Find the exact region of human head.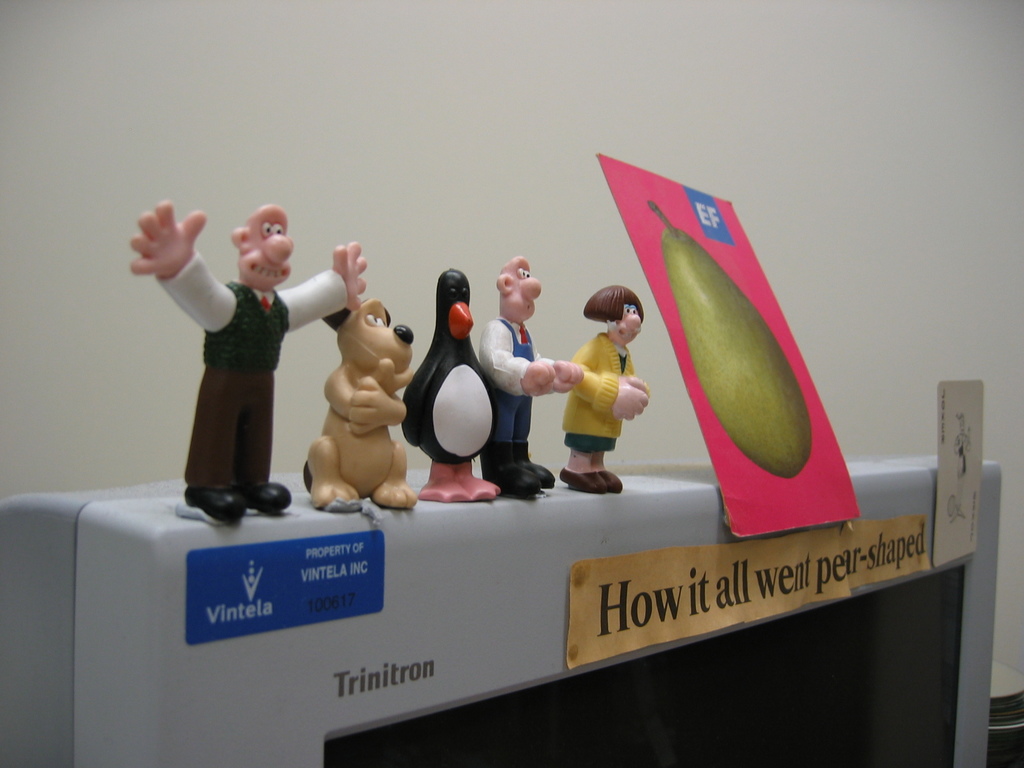
Exact region: box=[498, 257, 541, 324].
